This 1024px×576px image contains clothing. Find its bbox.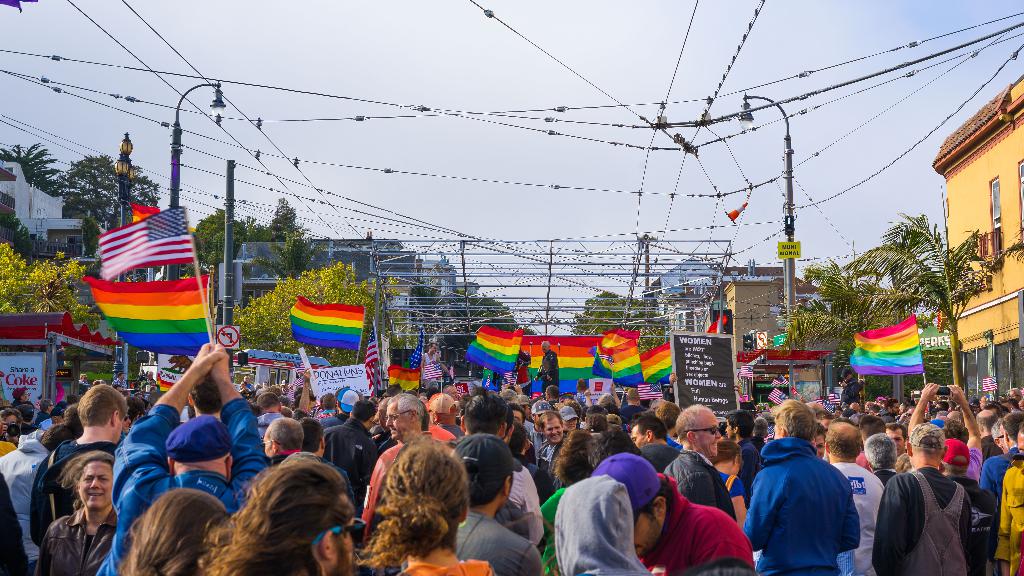
[995, 463, 1023, 570].
